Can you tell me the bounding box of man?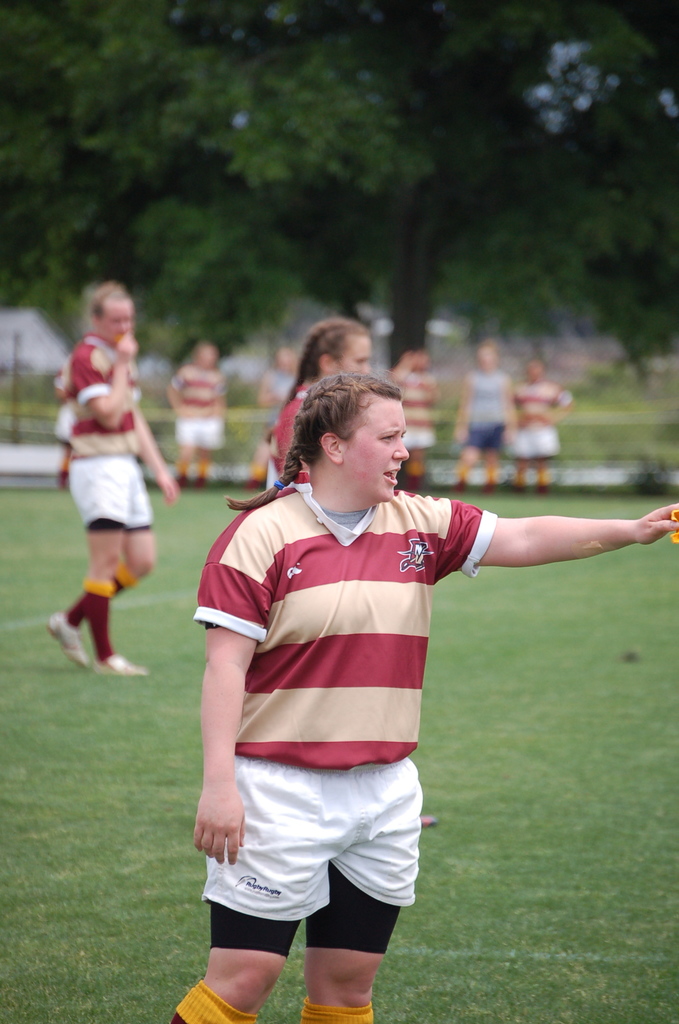
pyautogui.locateOnScreen(170, 349, 578, 1001).
